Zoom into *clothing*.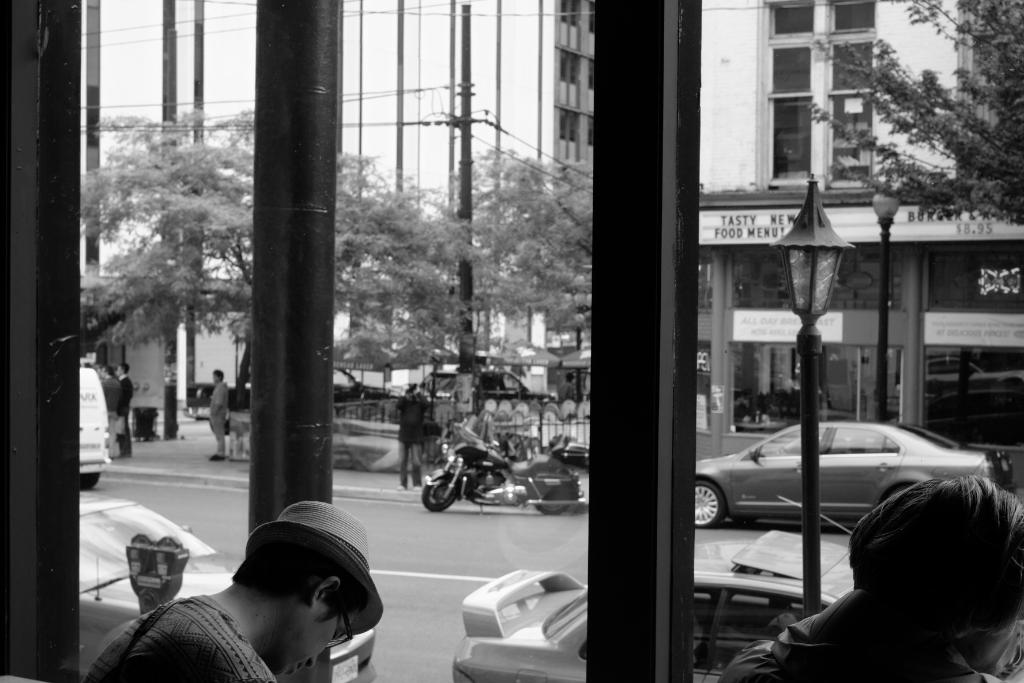
Zoom target: 708:582:1009:682.
